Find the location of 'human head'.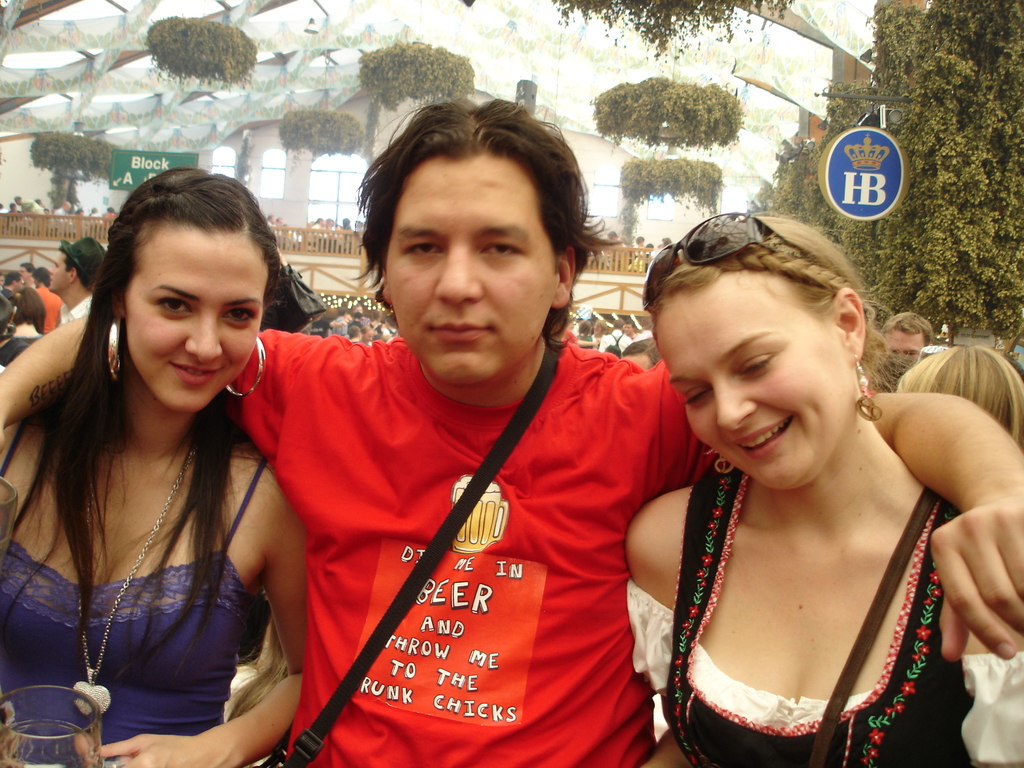
Location: 72,205,84,214.
